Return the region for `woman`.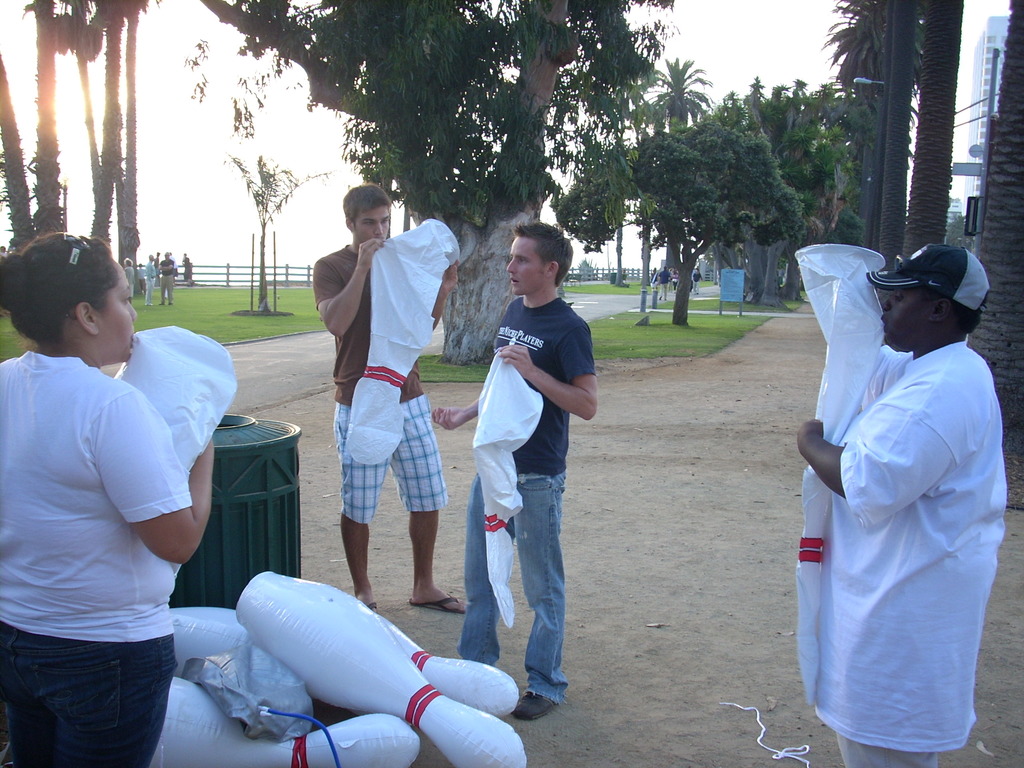
(0, 227, 213, 767).
